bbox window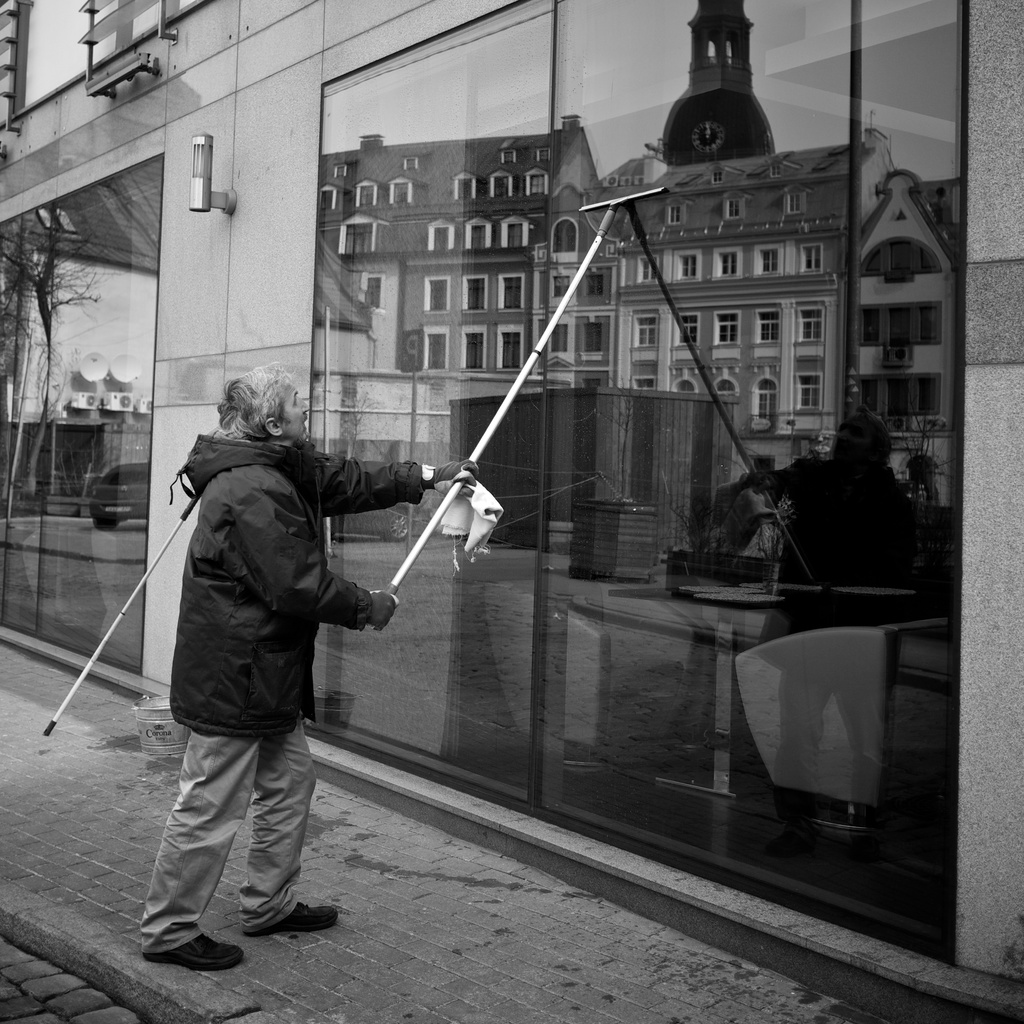
678/255/694/283
